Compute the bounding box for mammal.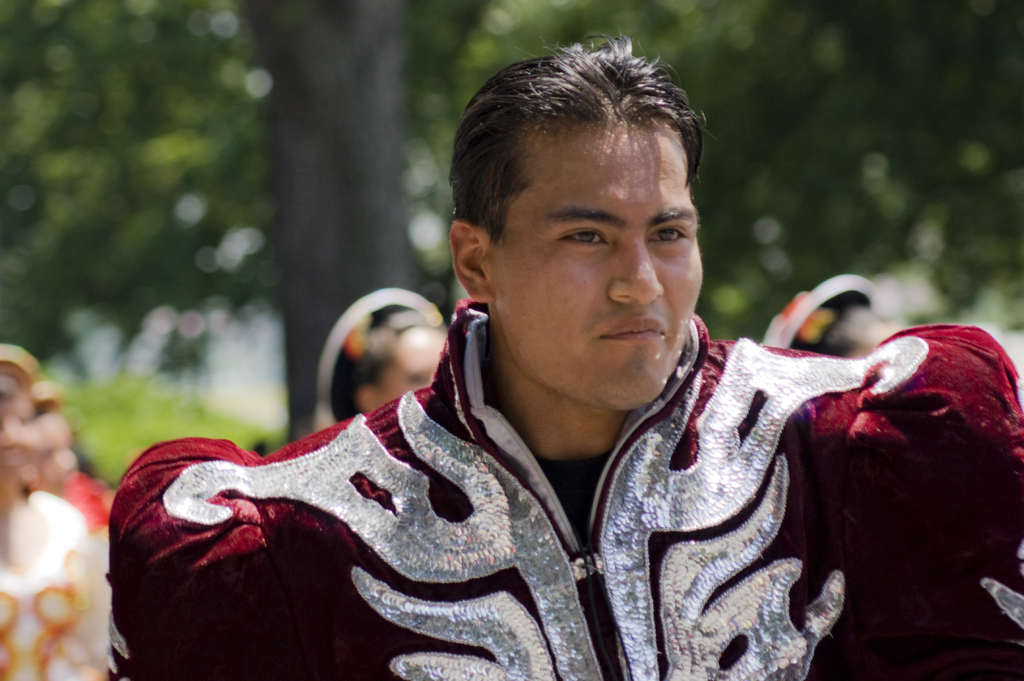
detection(0, 333, 105, 680).
